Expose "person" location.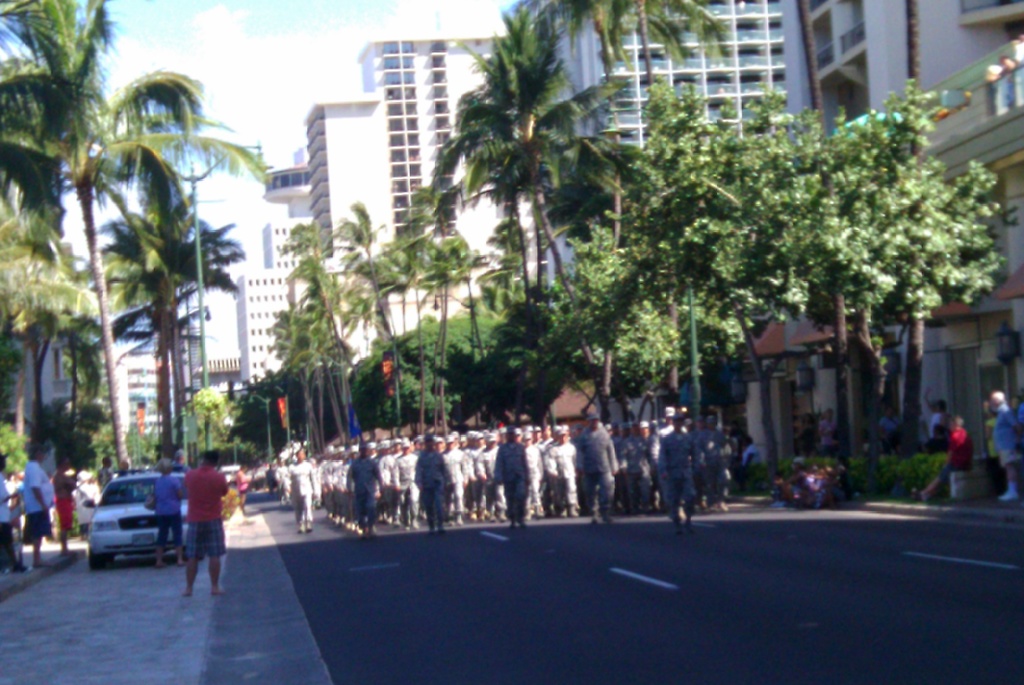
Exposed at 991,389,1023,503.
